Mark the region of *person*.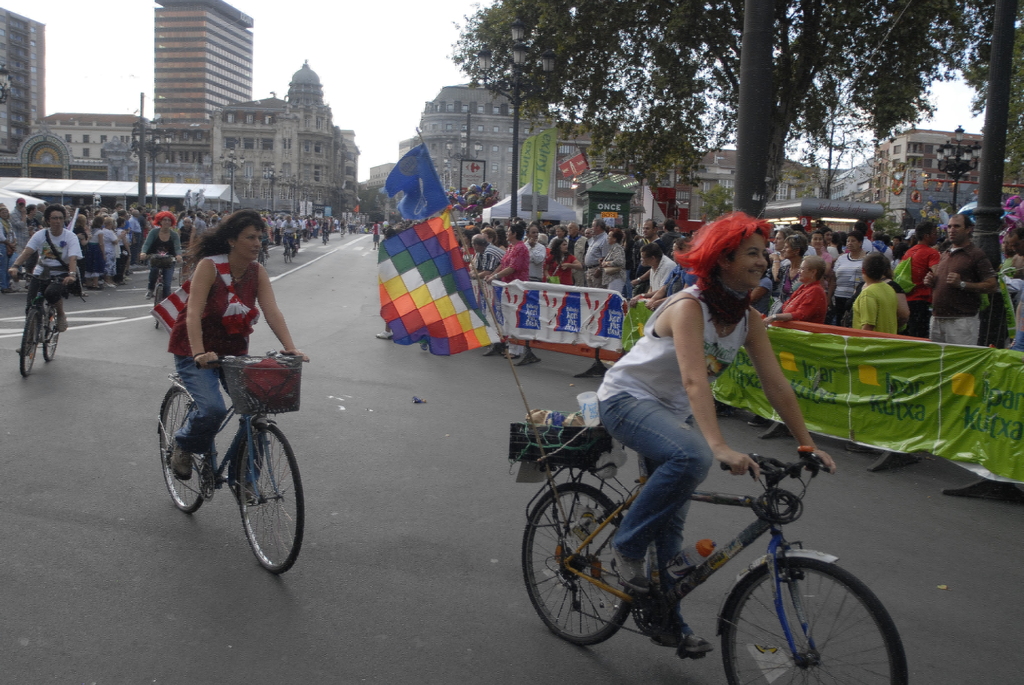
Region: x1=137 y1=212 x2=184 y2=308.
